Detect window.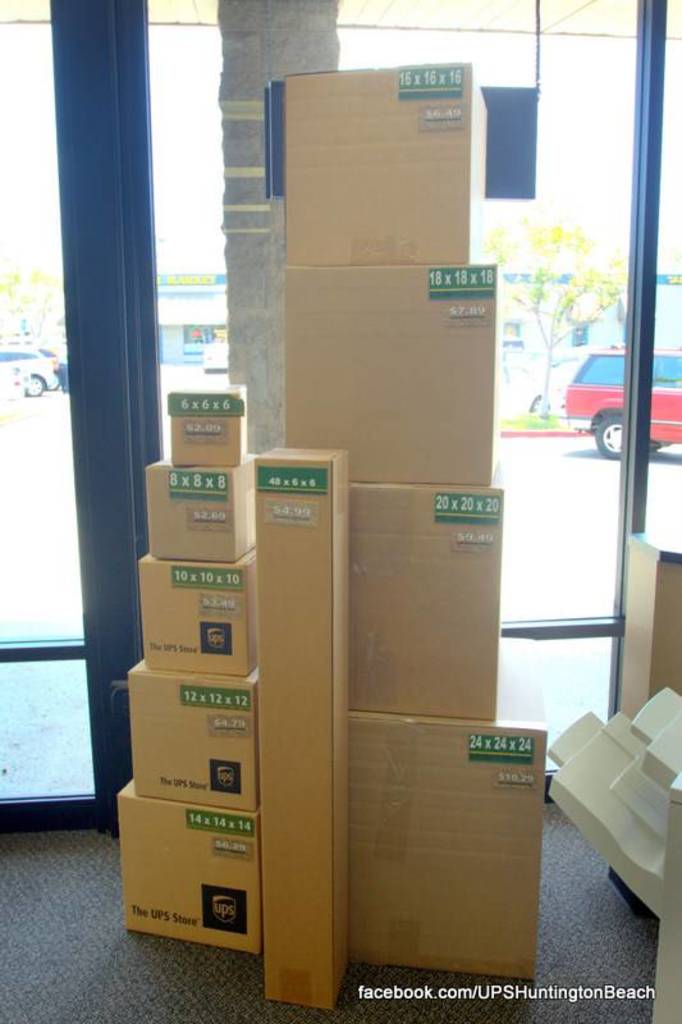
Detected at bbox=[653, 348, 681, 385].
